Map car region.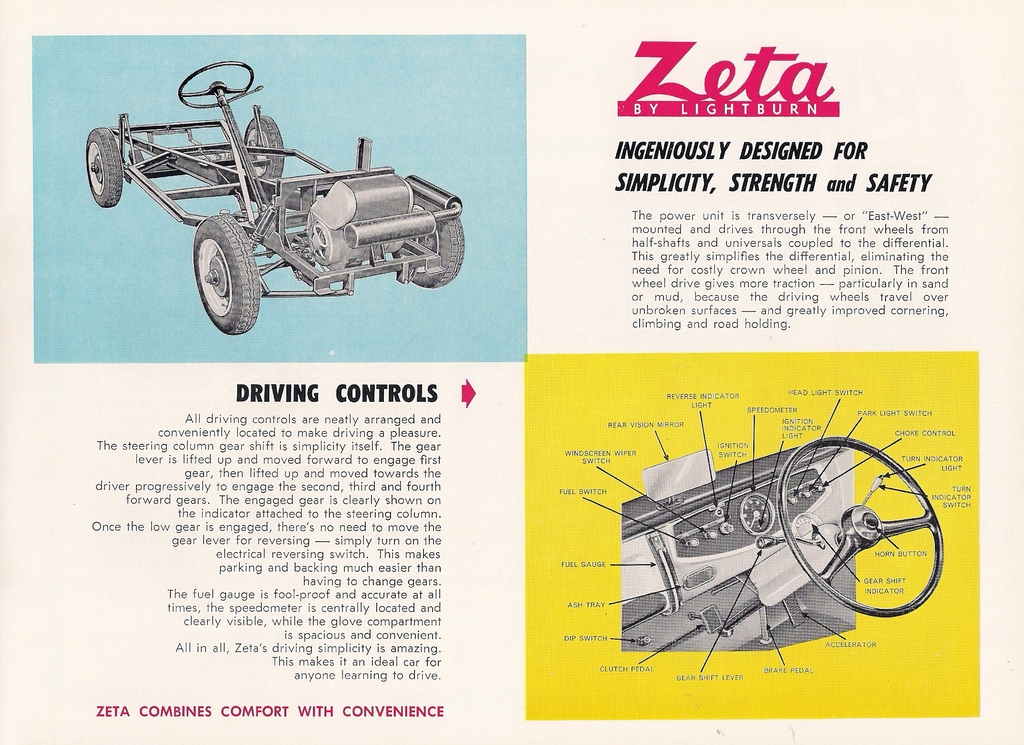
Mapped to (614, 433, 945, 655).
